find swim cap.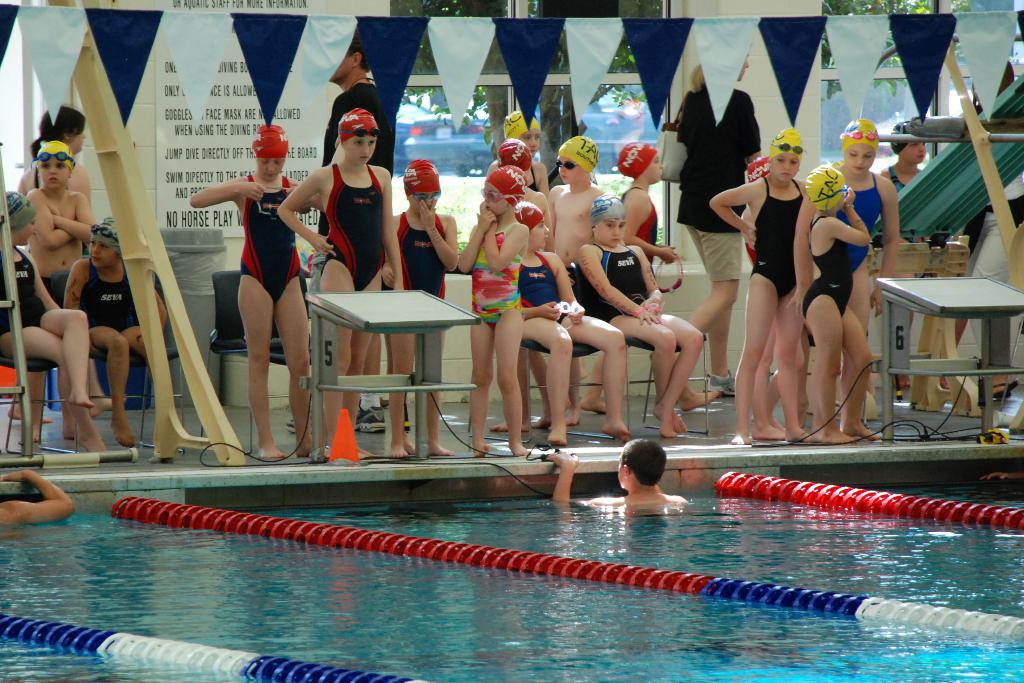
box(767, 126, 805, 152).
